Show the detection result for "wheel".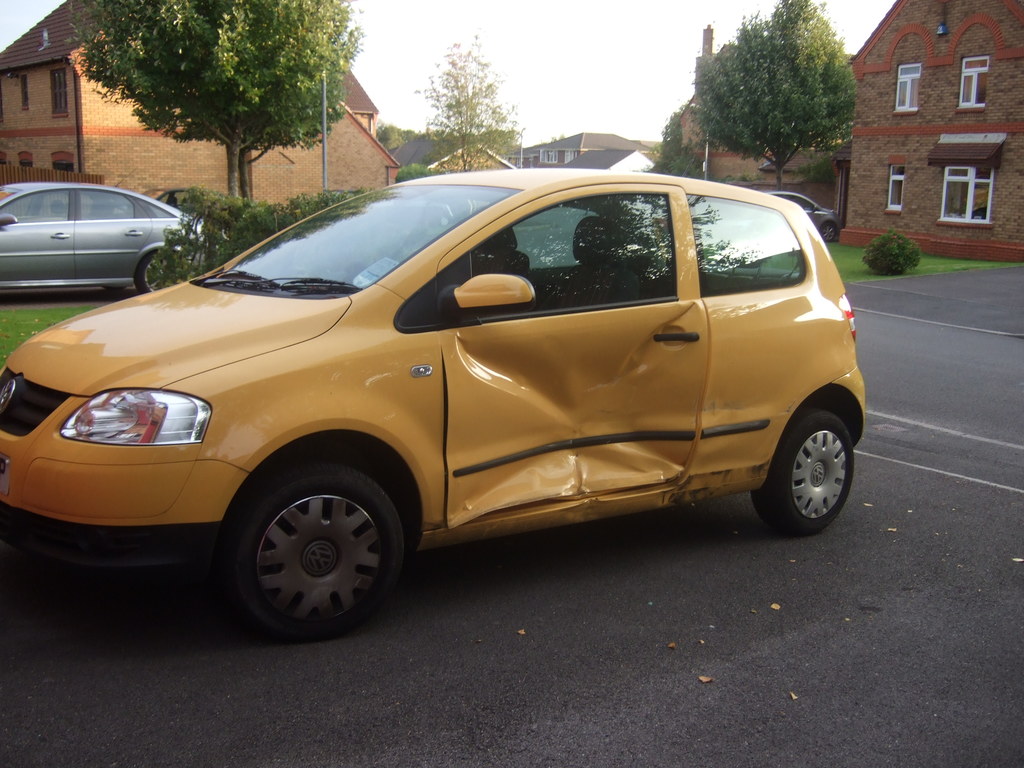
(left=752, top=408, right=856, bottom=538).
